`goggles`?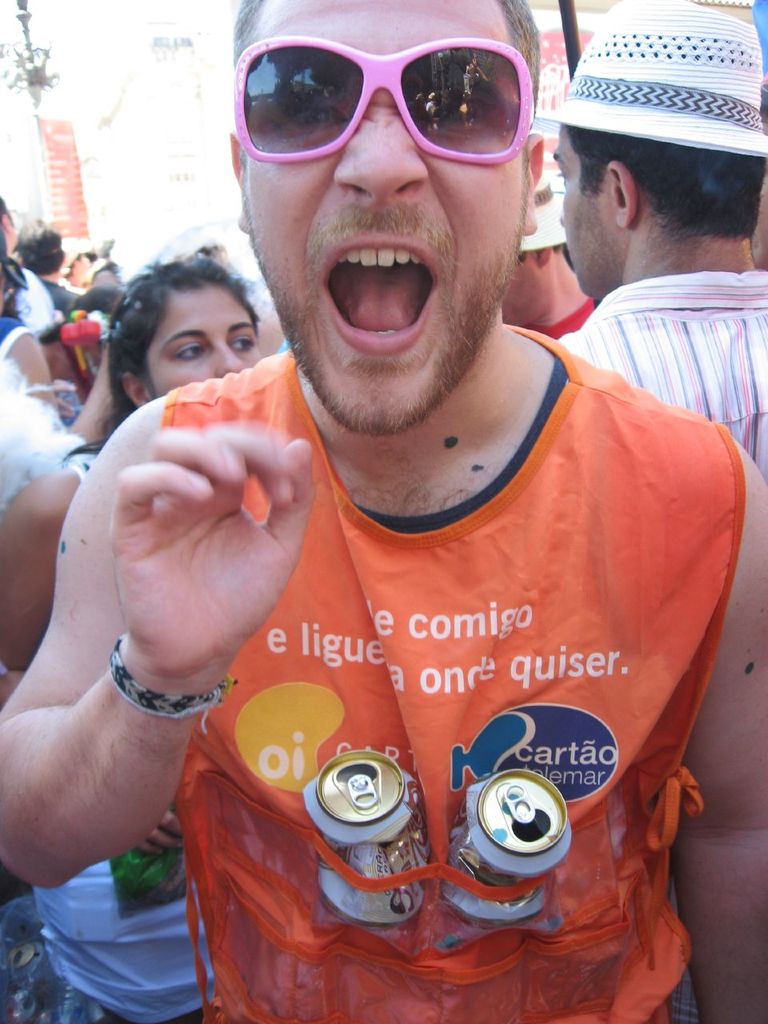
select_region(222, 29, 580, 151)
